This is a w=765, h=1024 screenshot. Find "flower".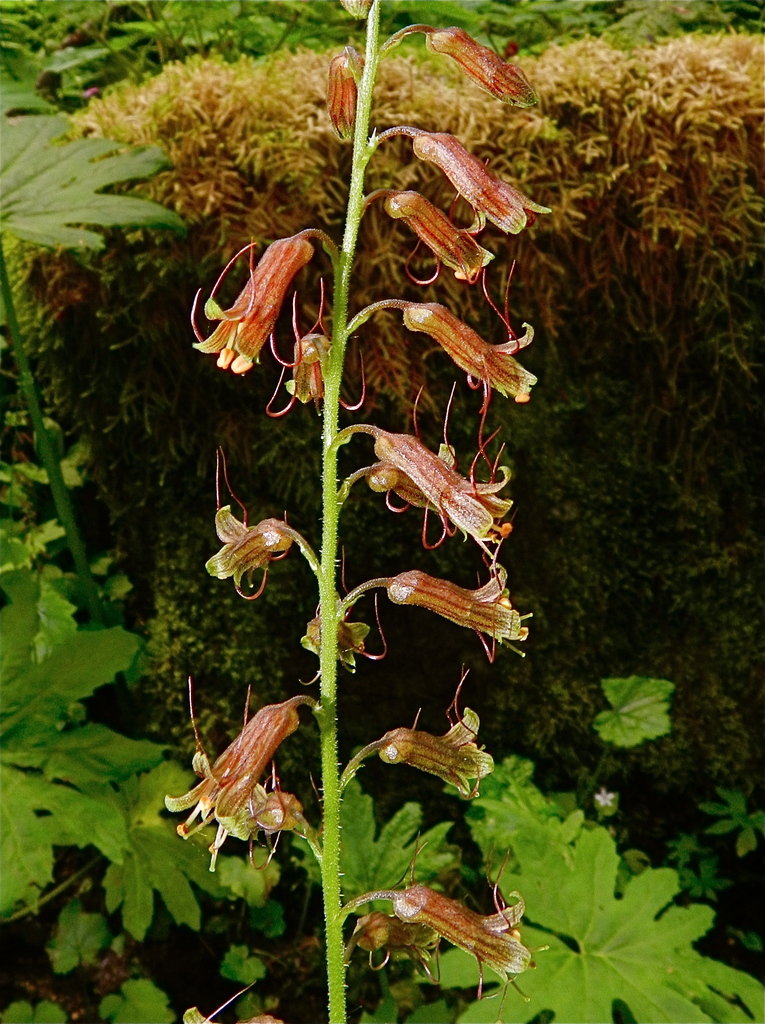
Bounding box: left=163, top=678, right=302, bottom=865.
